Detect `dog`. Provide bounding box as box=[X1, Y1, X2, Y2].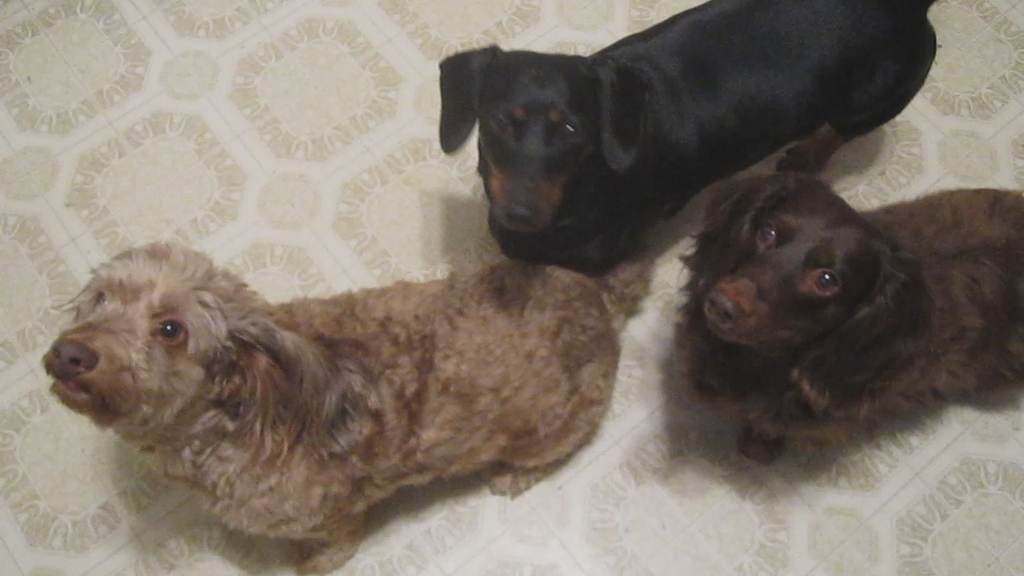
box=[435, 0, 939, 281].
